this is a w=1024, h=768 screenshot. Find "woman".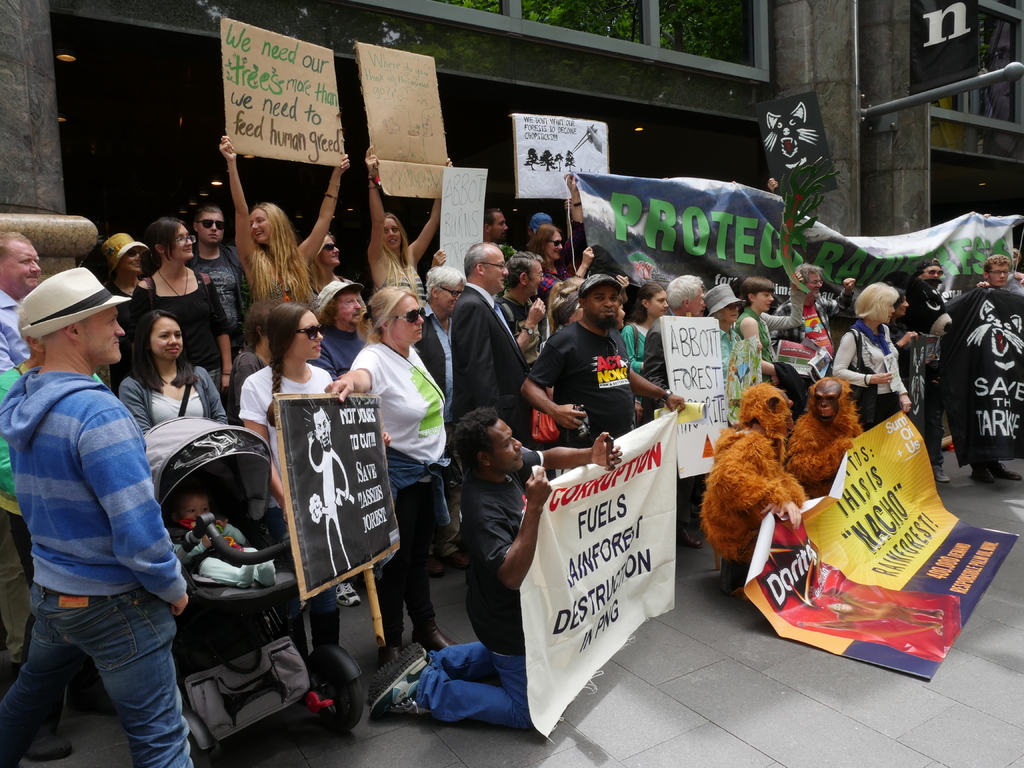
Bounding box: [x1=518, y1=168, x2=593, y2=322].
